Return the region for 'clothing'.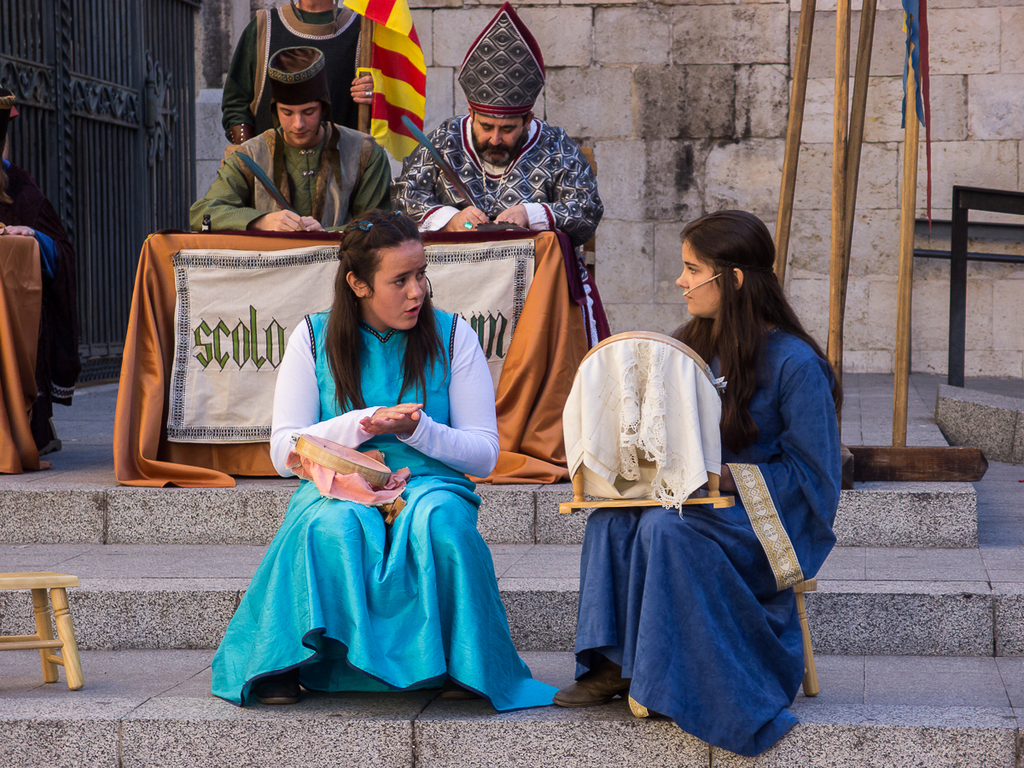
0, 103, 79, 450.
